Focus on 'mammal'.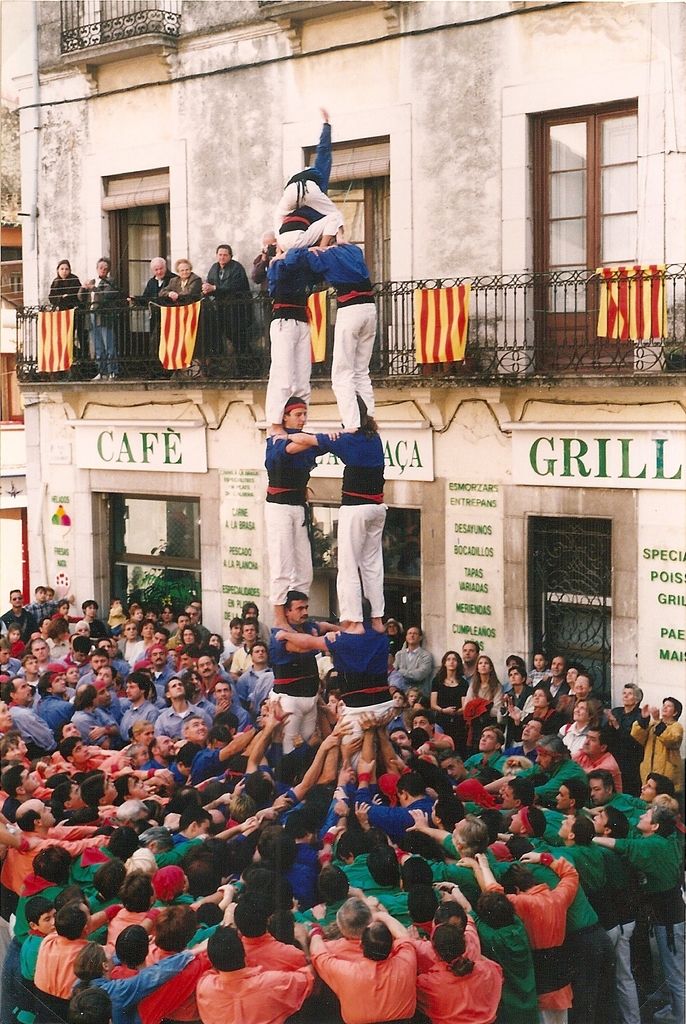
Focused at {"left": 257, "top": 397, "right": 335, "bottom": 618}.
